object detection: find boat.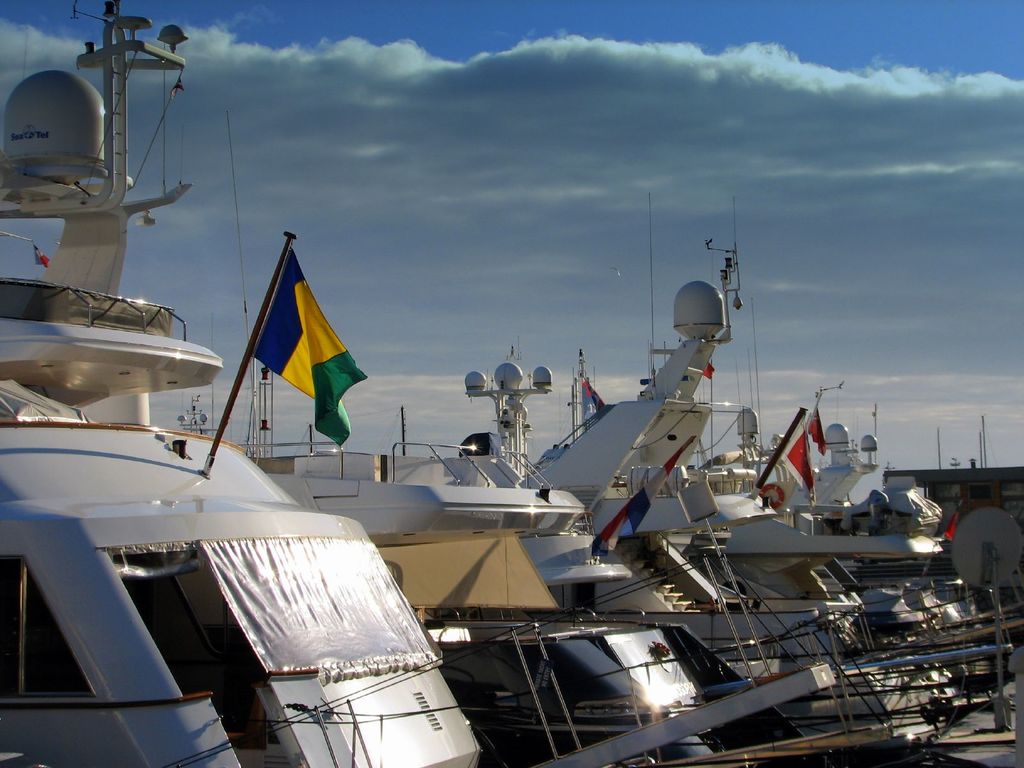
<region>173, 125, 945, 767</region>.
